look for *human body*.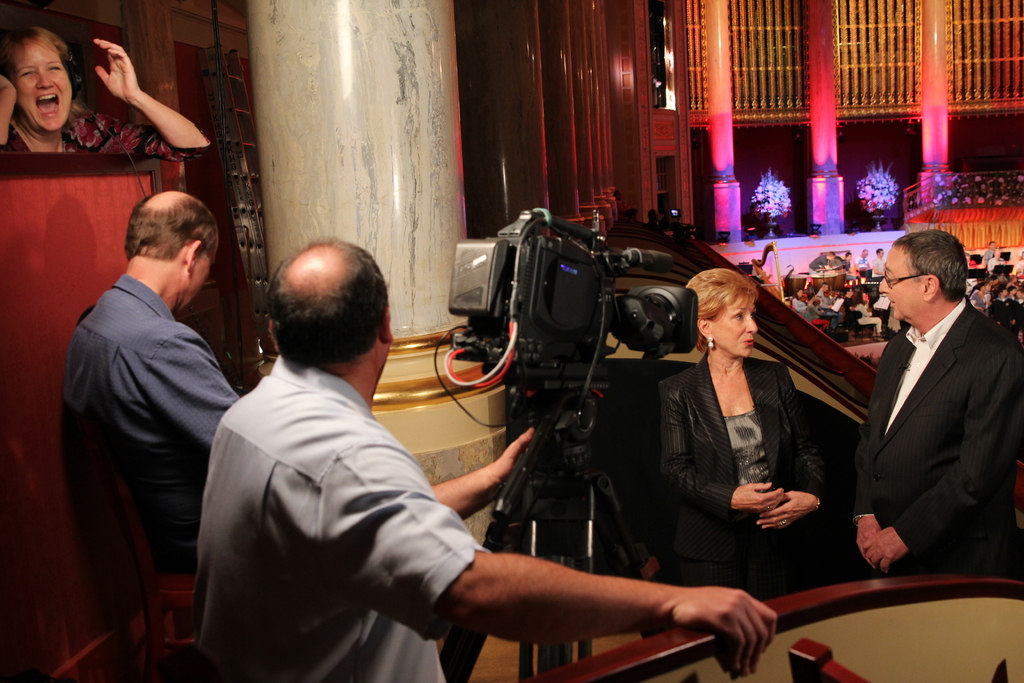
Found: left=790, top=288, right=804, bottom=315.
